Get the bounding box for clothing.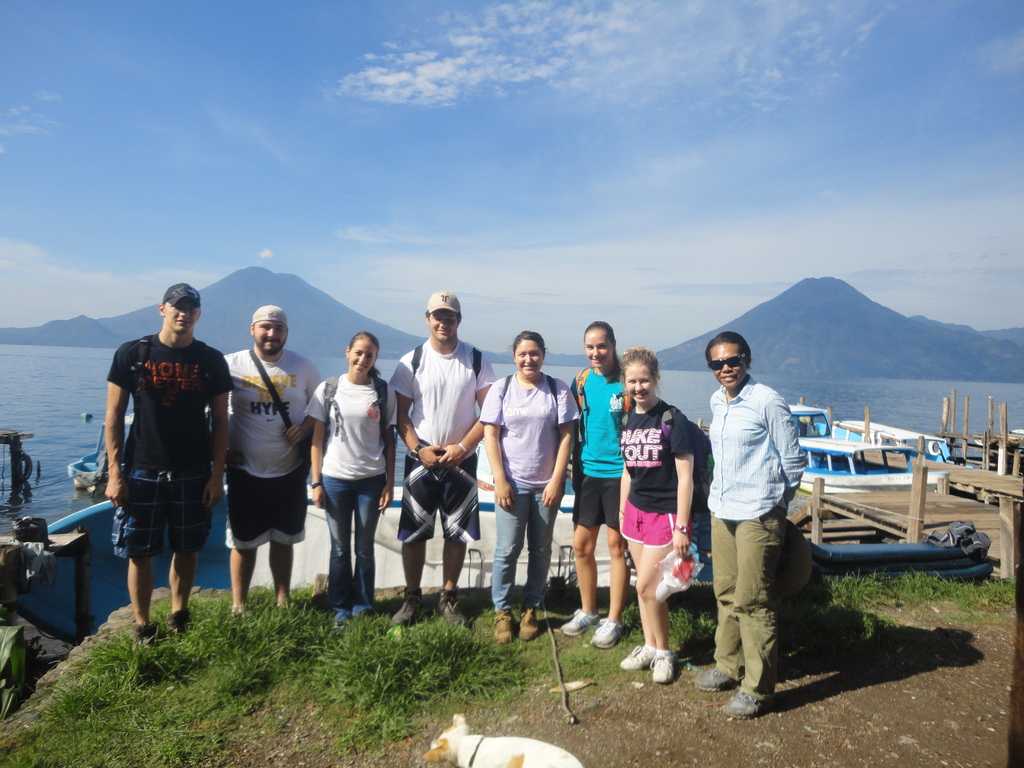
bbox=[388, 340, 496, 446].
